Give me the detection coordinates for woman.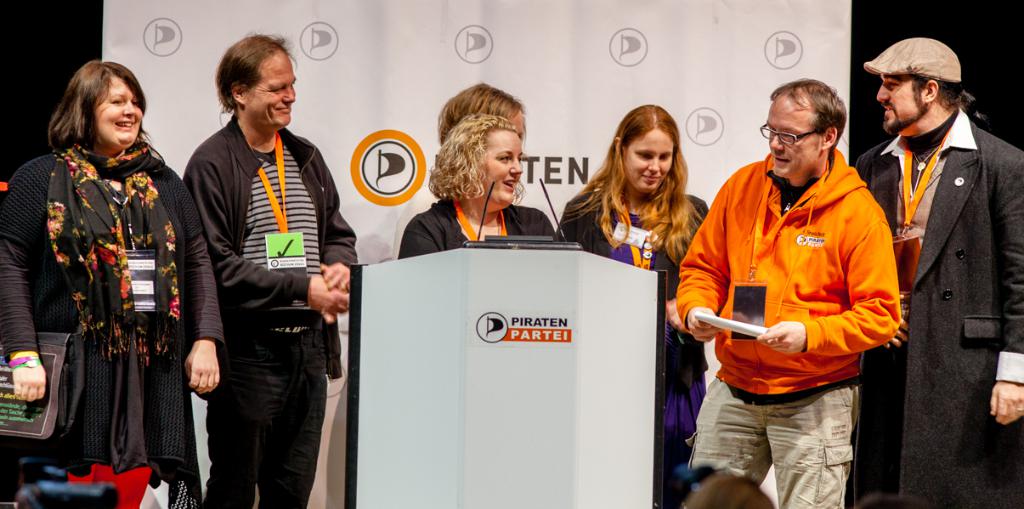
20/34/190/508.
